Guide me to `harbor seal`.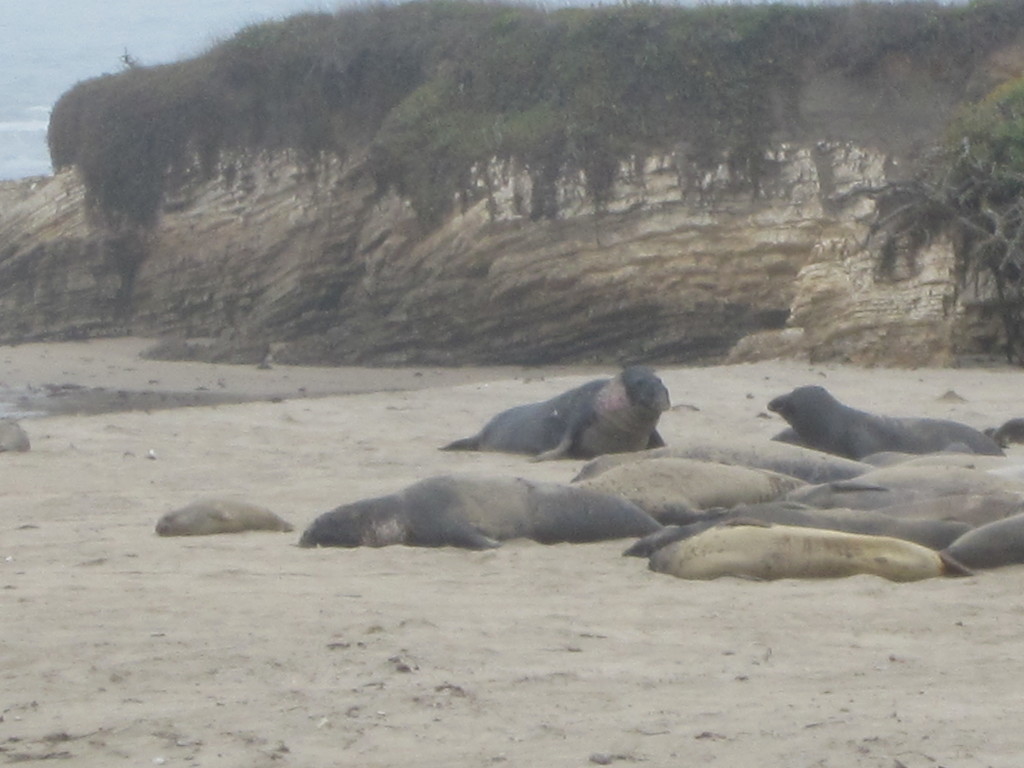
Guidance: crop(431, 362, 668, 461).
